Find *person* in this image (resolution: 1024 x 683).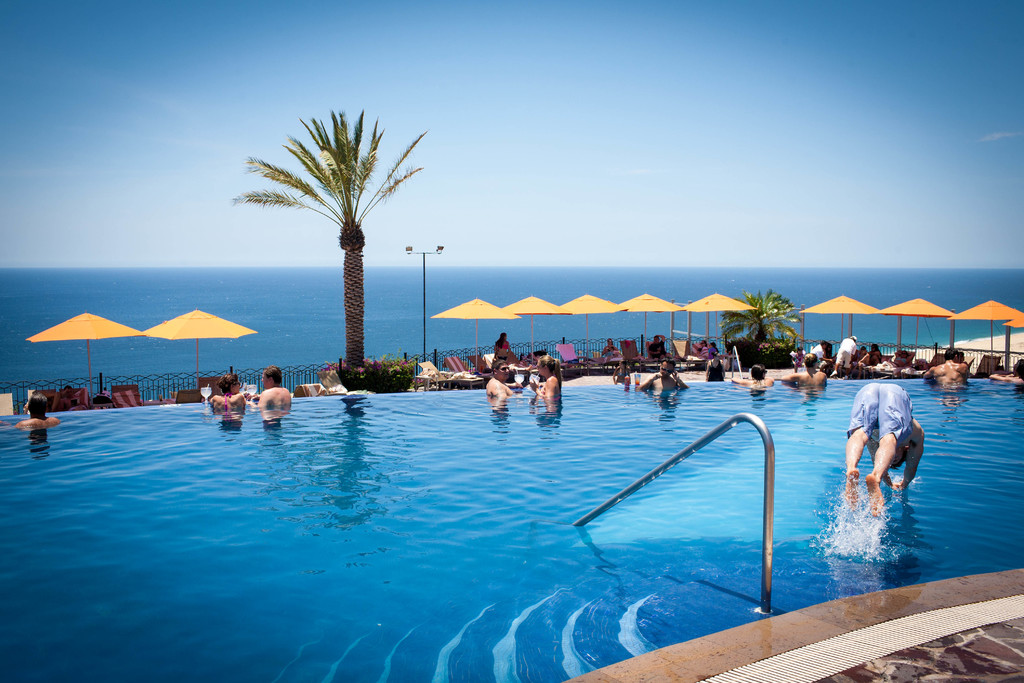
(786, 352, 830, 386).
